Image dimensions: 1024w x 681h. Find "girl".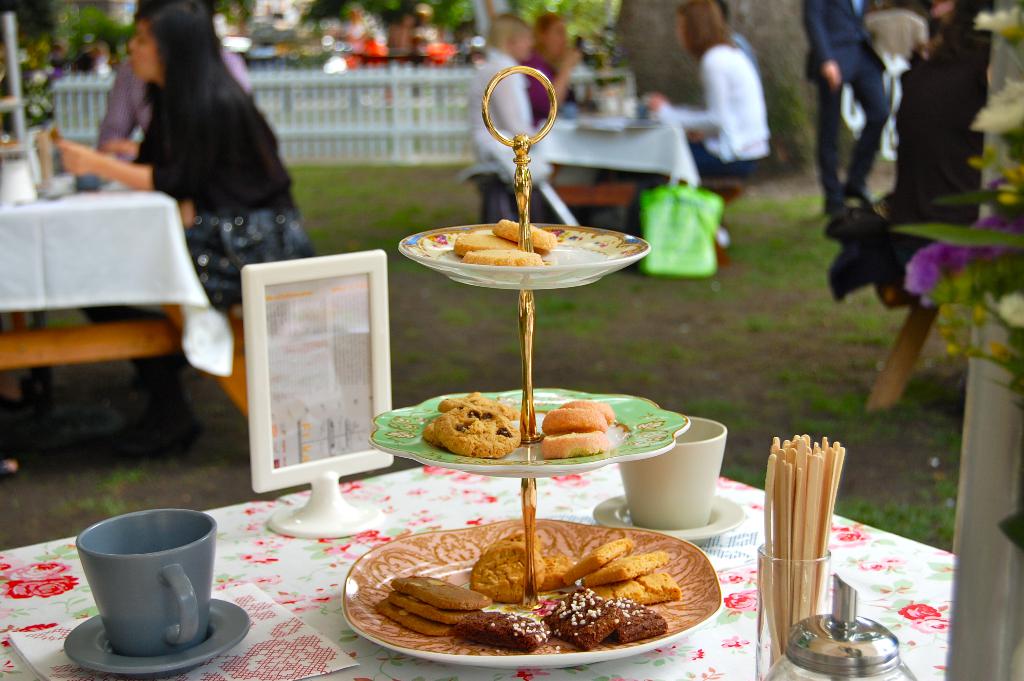
rect(47, 0, 306, 444).
